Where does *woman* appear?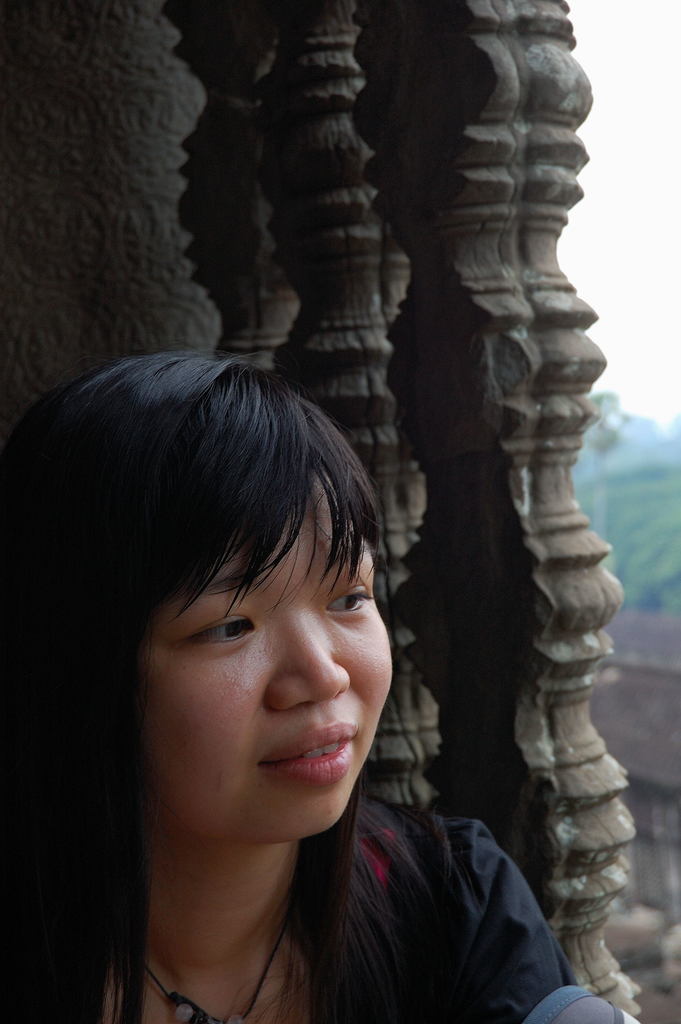
Appears at {"left": 0, "top": 320, "right": 562, "bottom": 1017}.
